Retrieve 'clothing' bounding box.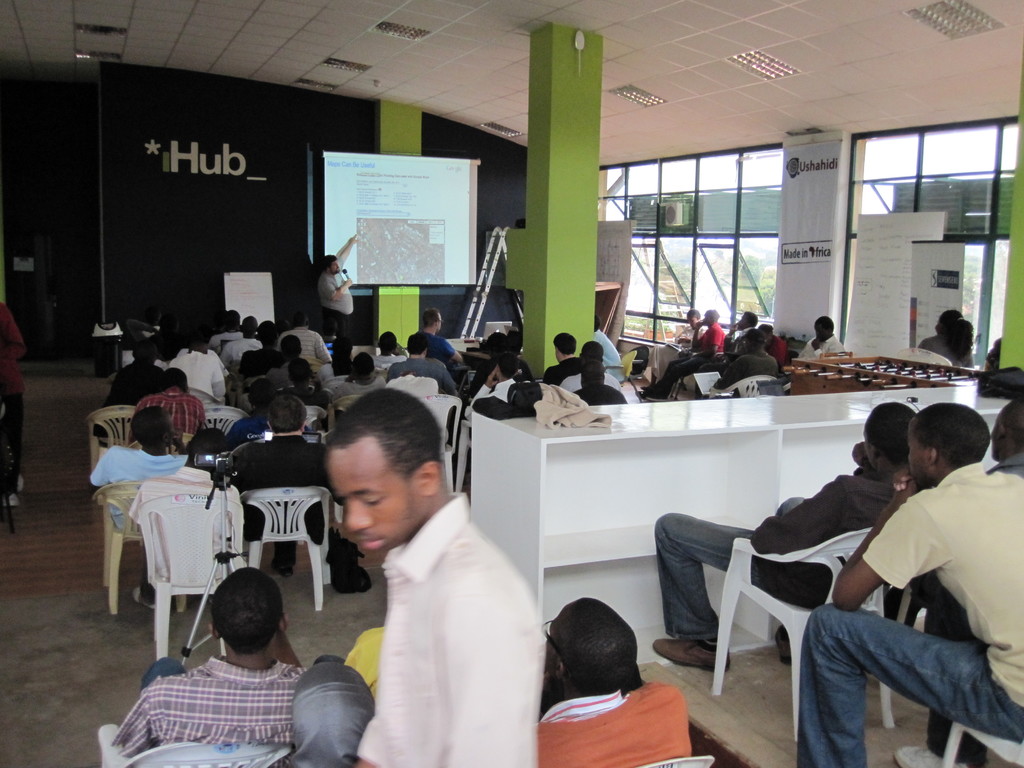
Bounding box: {"x1": 790, "y1": 461, "x2": 1023, "y2": 767}.
